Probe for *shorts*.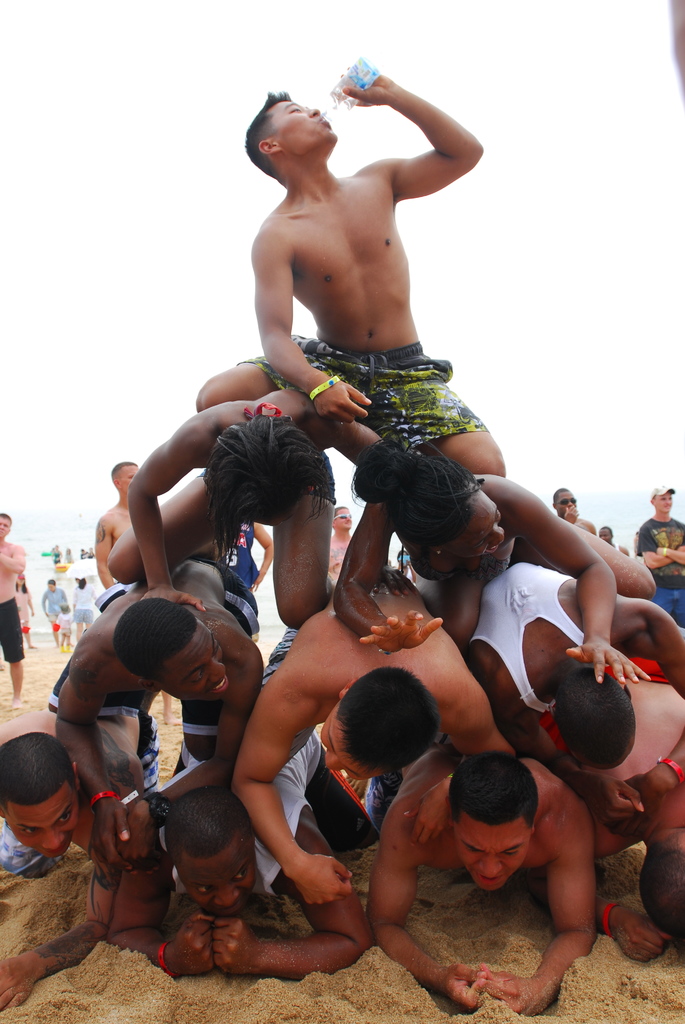
Probe result: box=[656, 588, 684, 644].
